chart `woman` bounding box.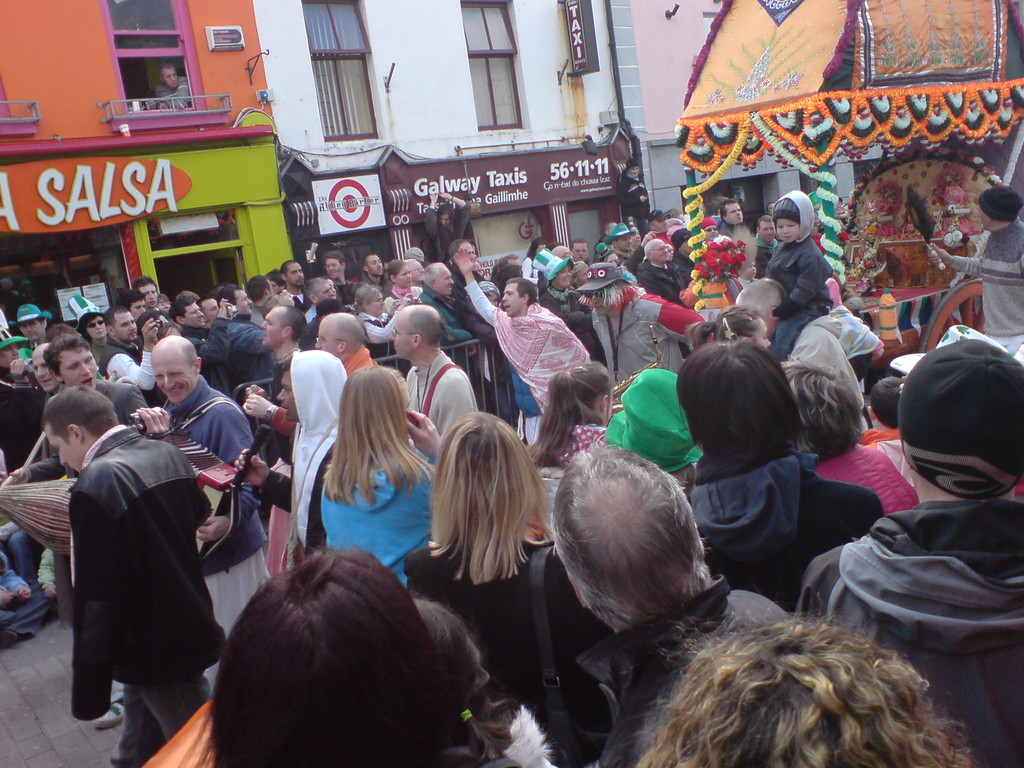
Charted: 318,364,443,586.
